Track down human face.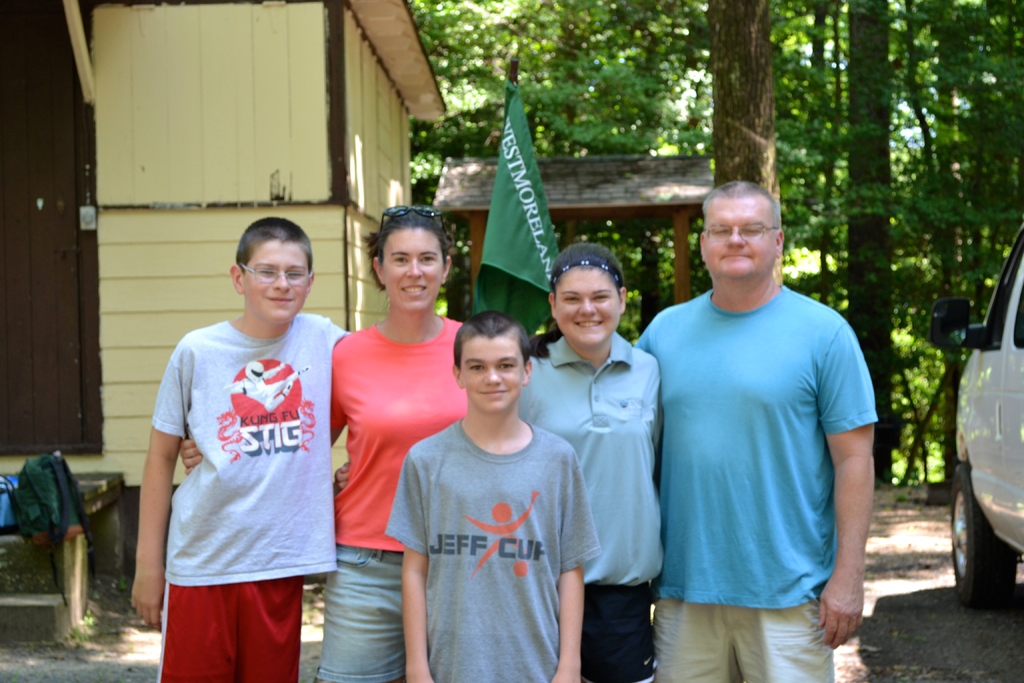
Tracked to x1=455, y1=335, x2=529, y2=416.
